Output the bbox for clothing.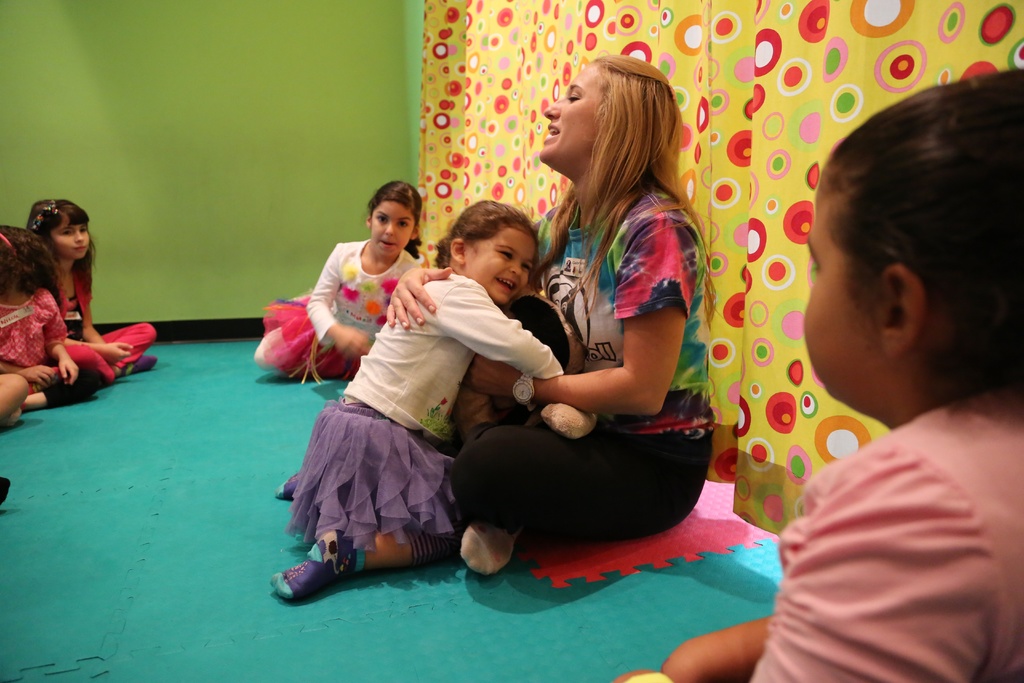
l=451, t=186, r=721, b=541.
